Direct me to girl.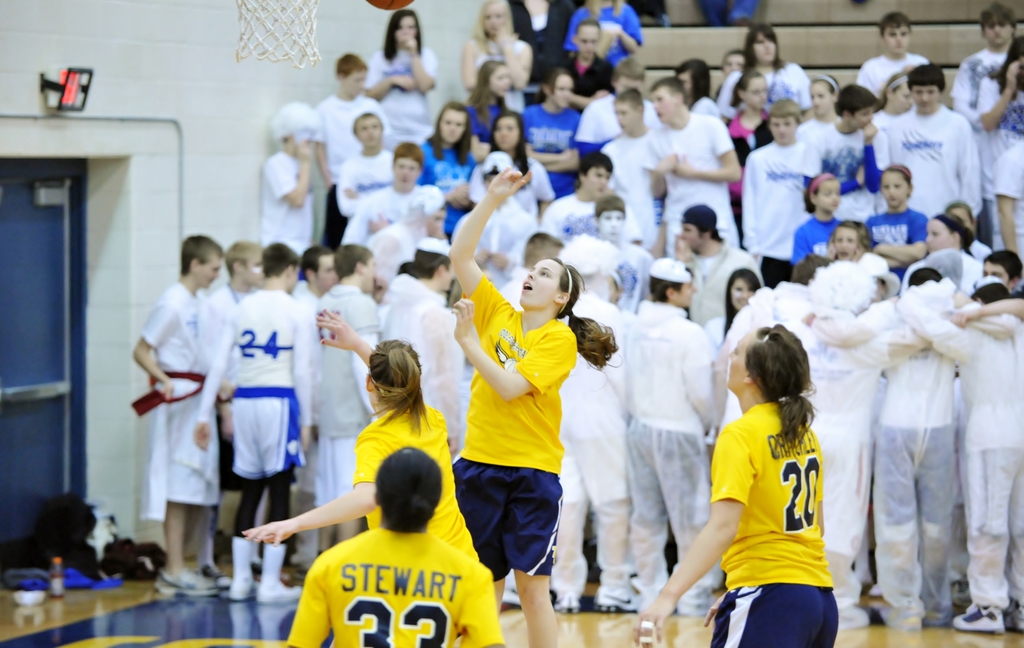
Direction: (719, 66, 769, 231).
